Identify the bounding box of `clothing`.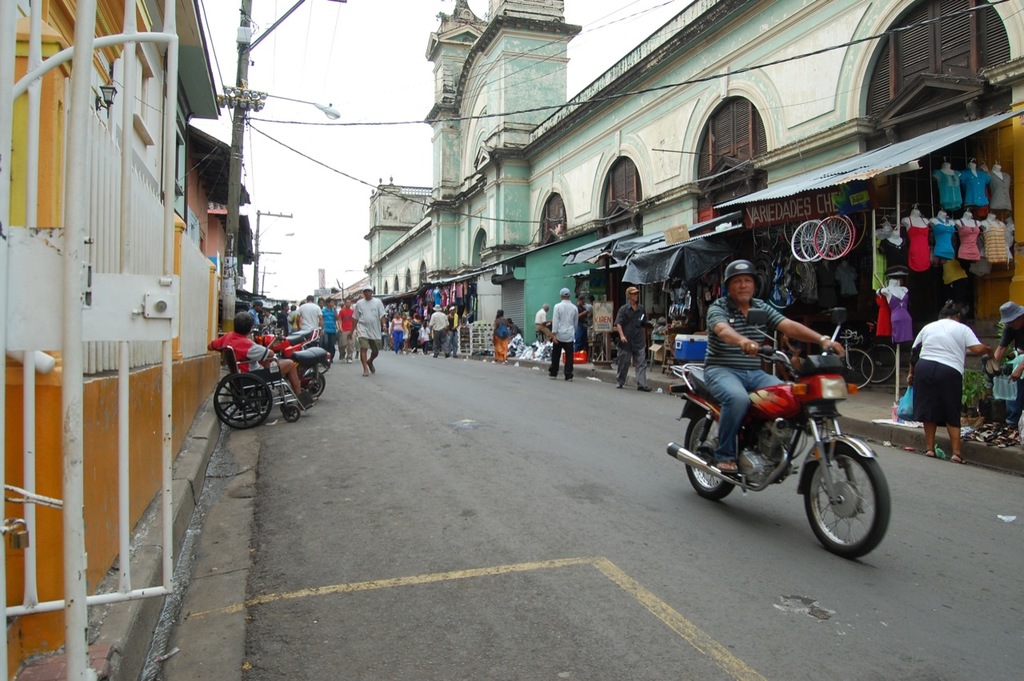
box=[699, 289, 784, 370].
